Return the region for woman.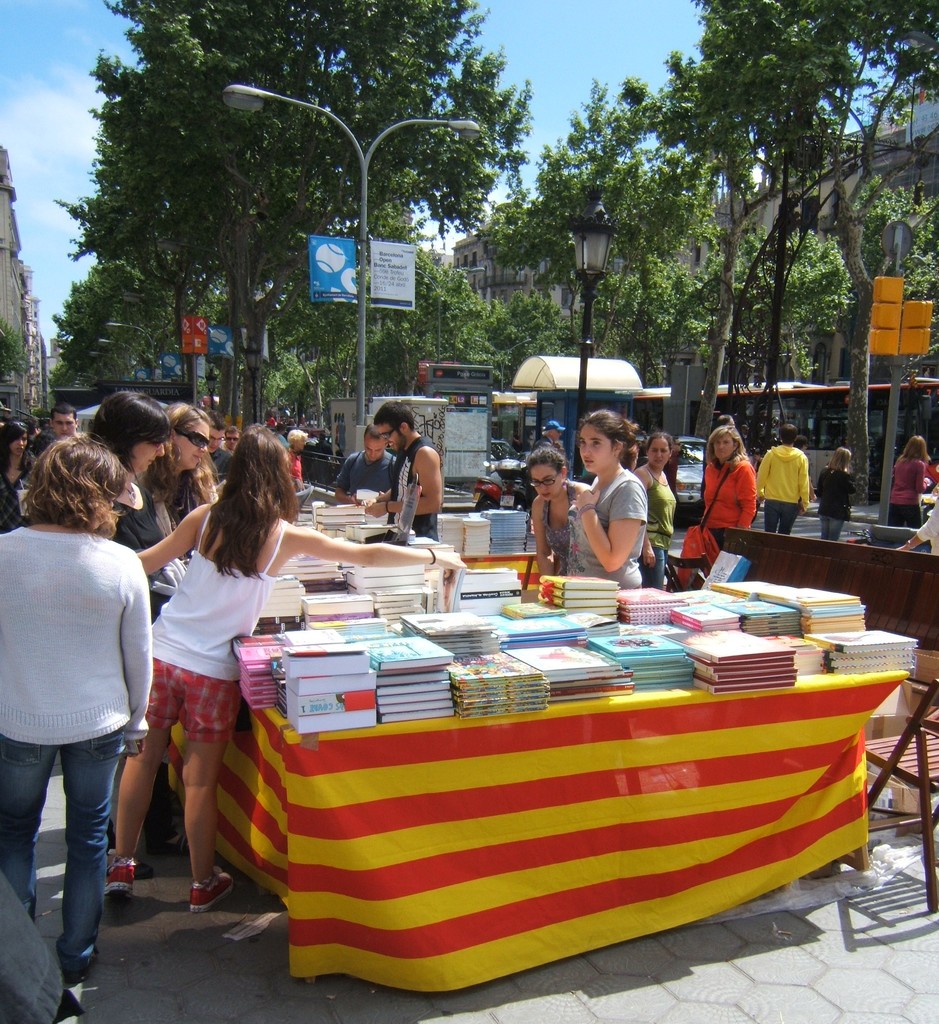
x1=636 y1=428 x2=680 y2=589.
